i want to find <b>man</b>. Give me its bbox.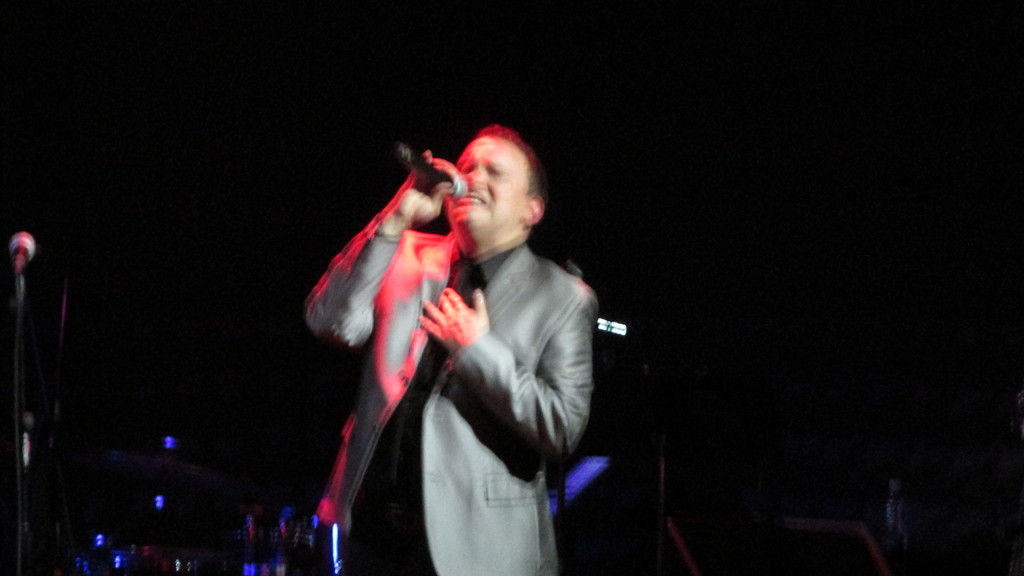
locate(336, 99, 598, 571).
